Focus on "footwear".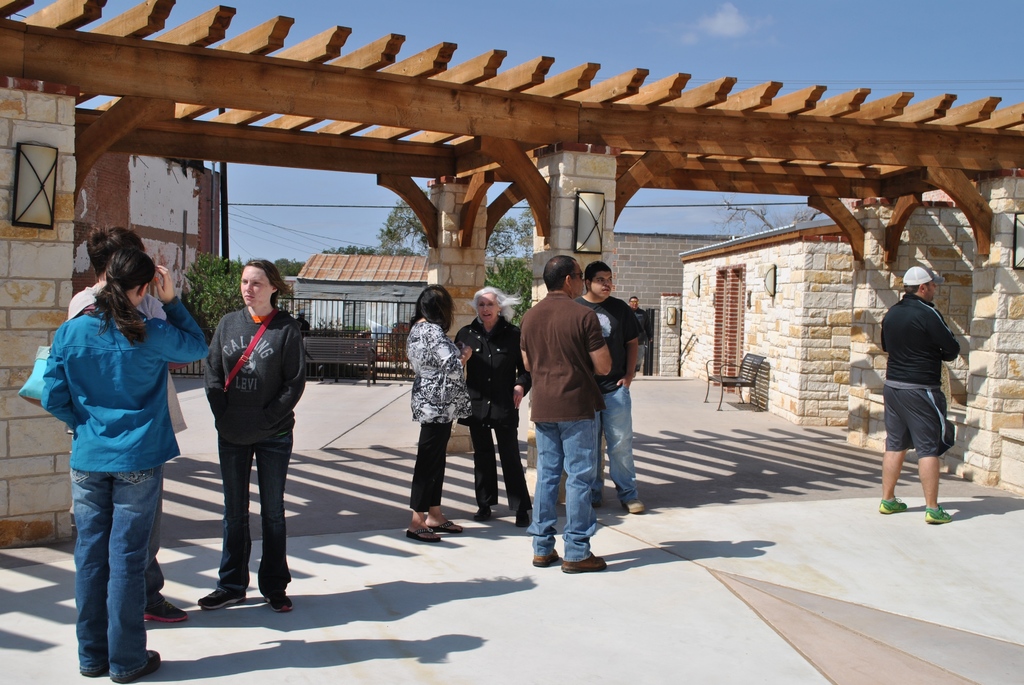
Focused at BBox(591, 500, 601, 512).
